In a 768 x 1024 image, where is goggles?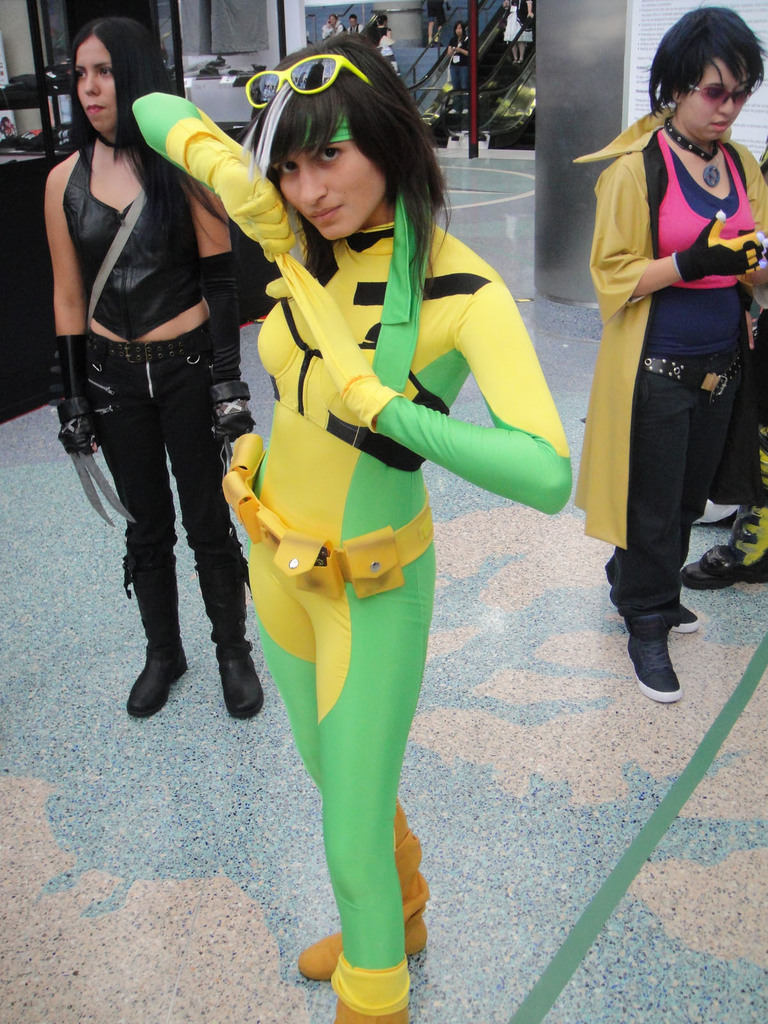
pyautogui.locateOnScreen(681, 81, 756, 106).
